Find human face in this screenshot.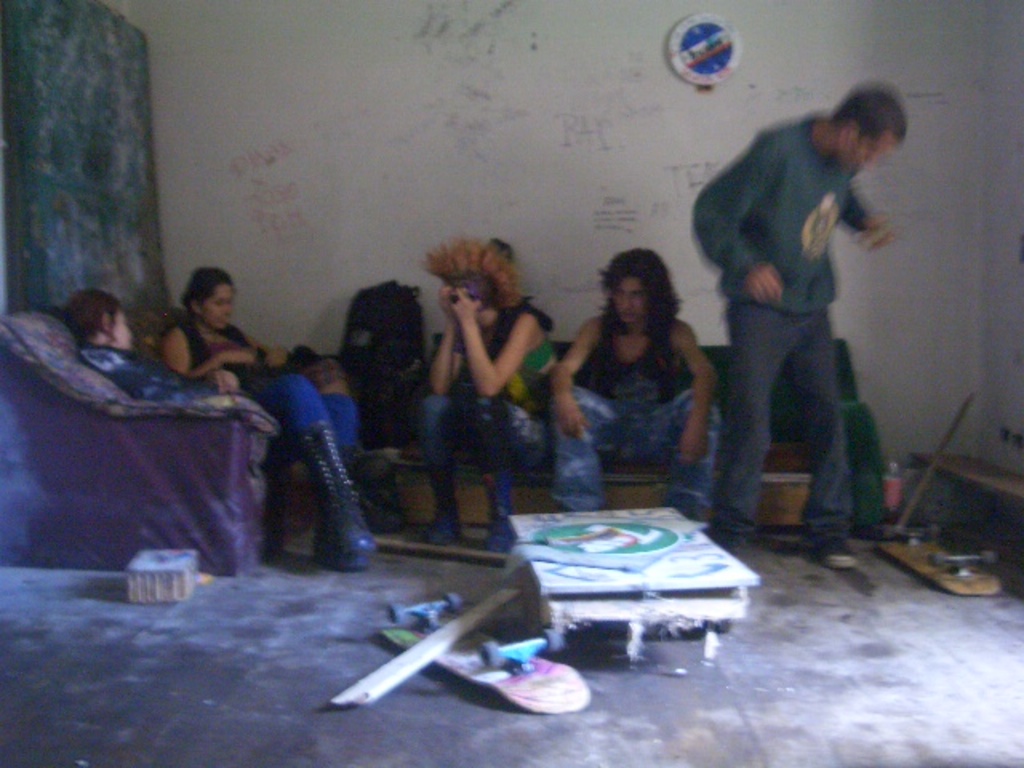
The bounding box for human face is box(850, 125, 906, 170).
